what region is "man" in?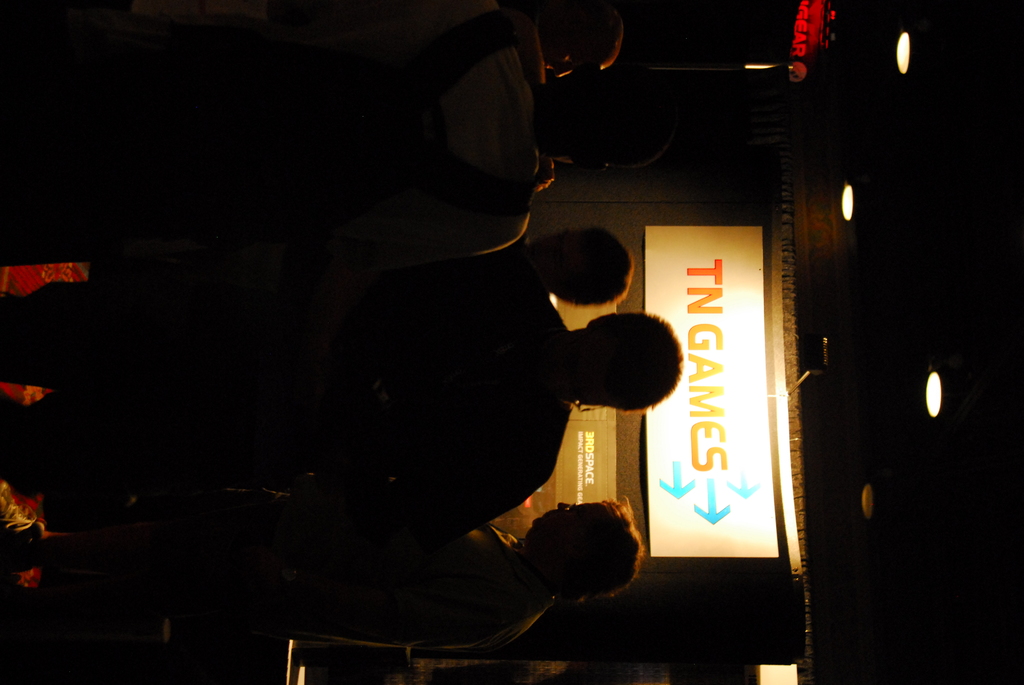
<box>0,495,642,649</box>.
